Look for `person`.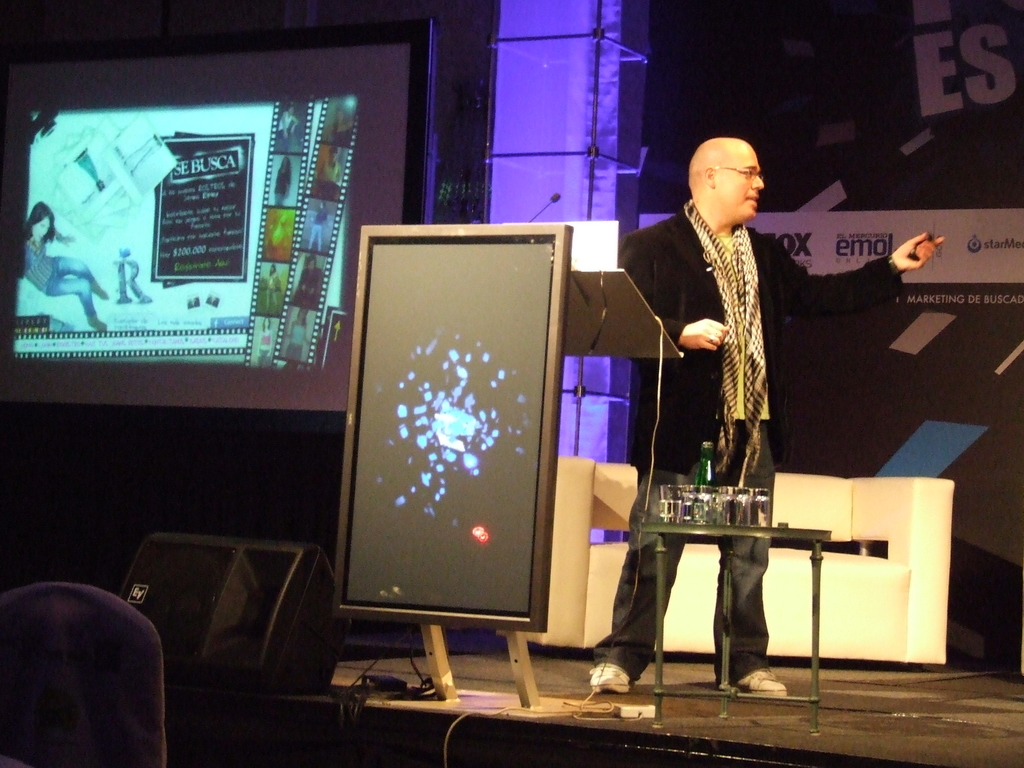
Found: 273,156,291,204.
